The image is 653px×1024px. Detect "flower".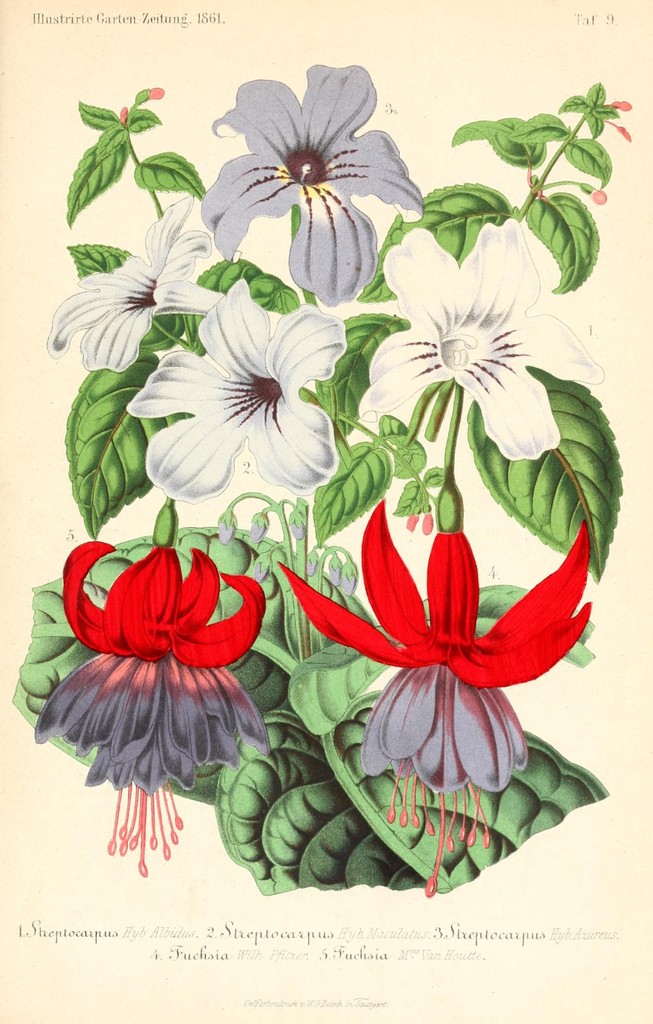
Detection: <box>143,274,346,505</box>.
